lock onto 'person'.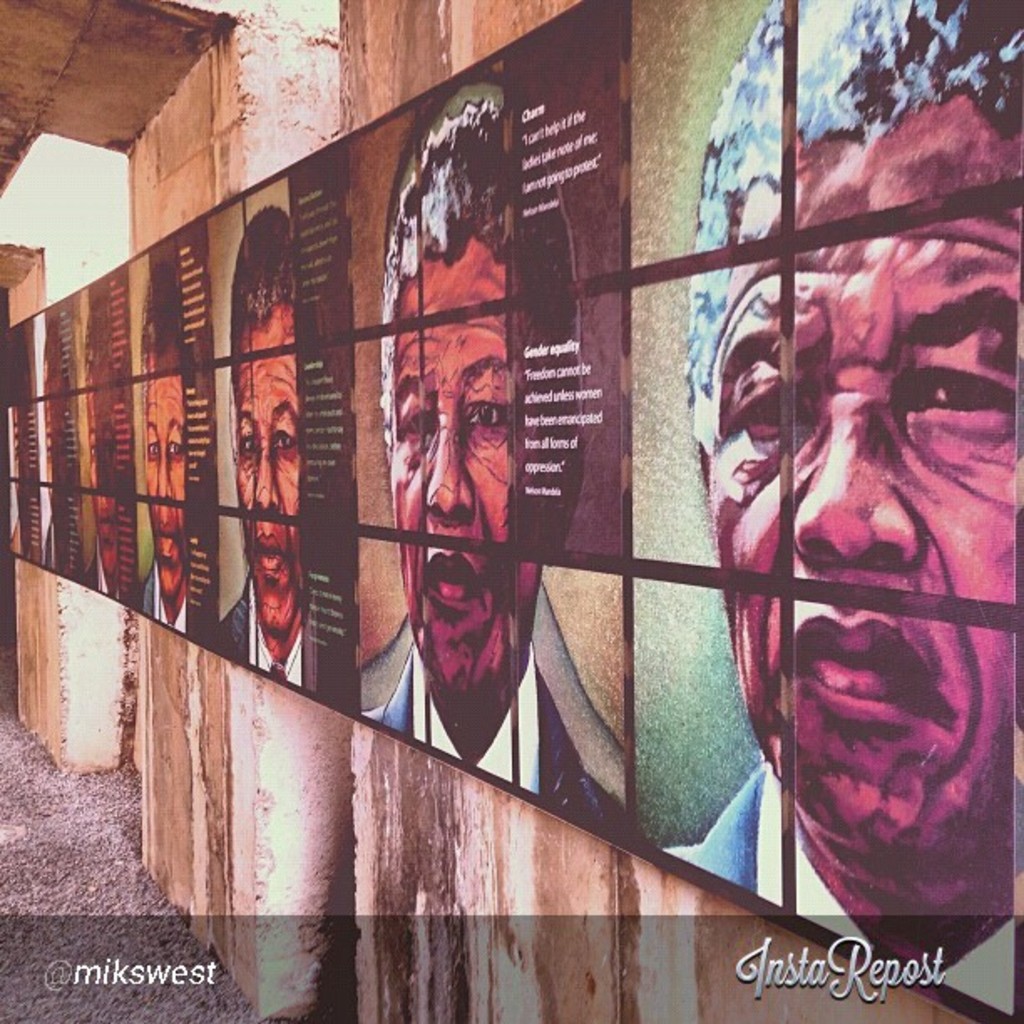
Locked: <box>361,84,624,840</box>.
